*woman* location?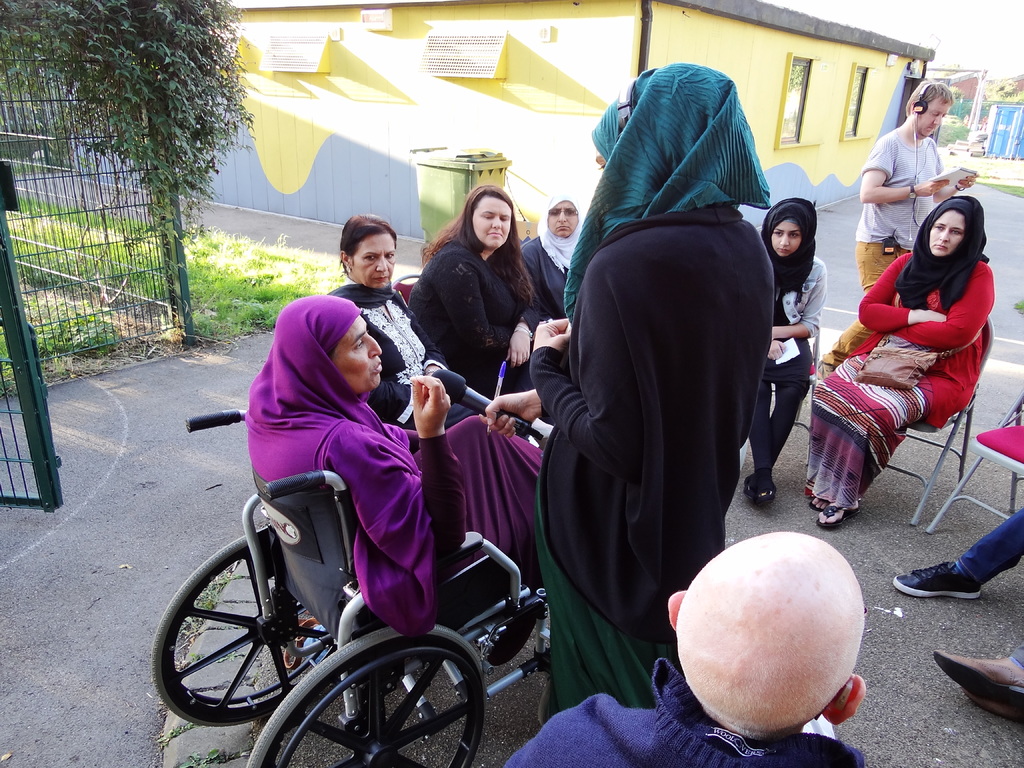
[799,185,996,535]
